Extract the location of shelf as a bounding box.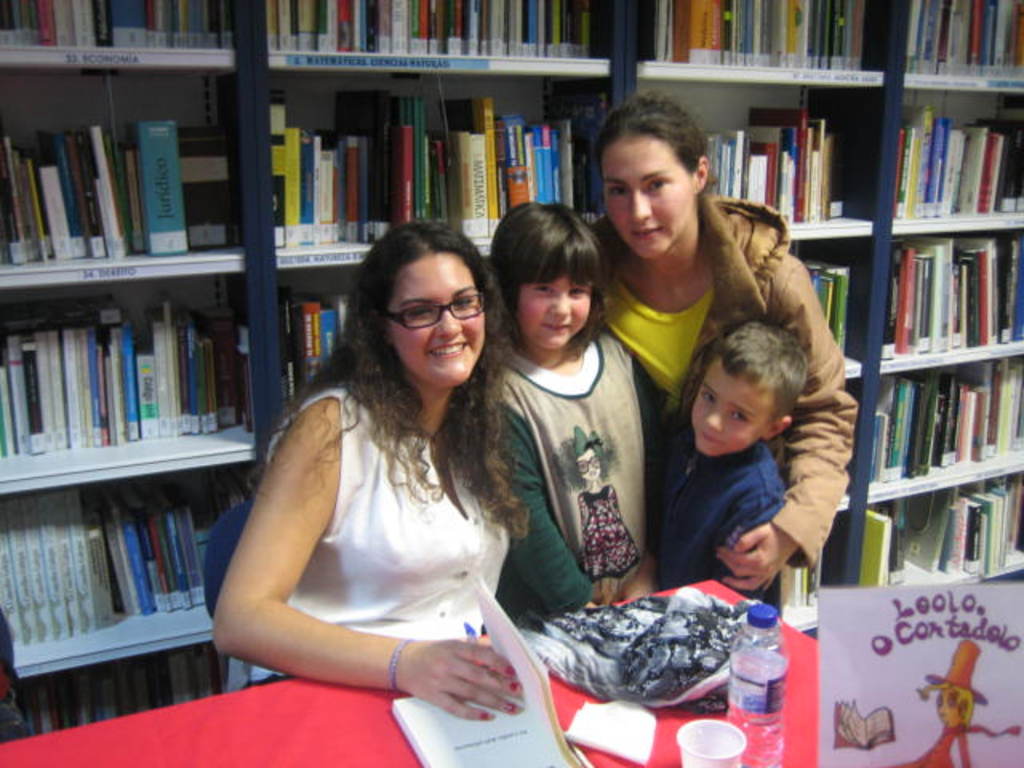
<region>0, 59, 275, 686</region>.
